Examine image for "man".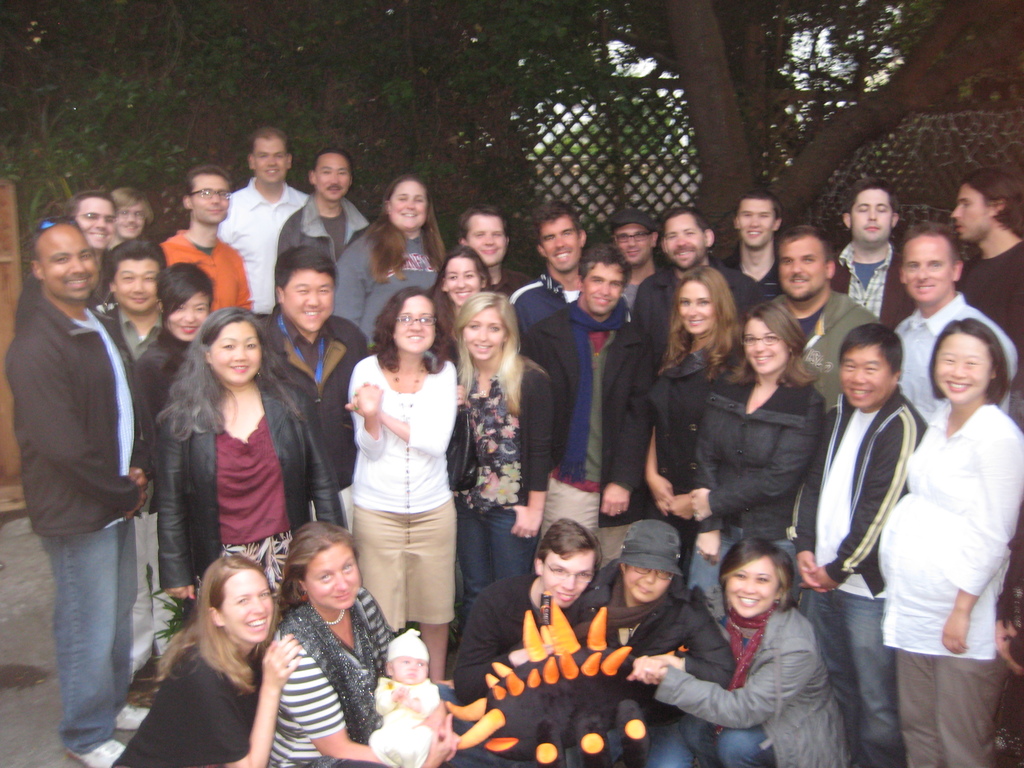
Examination result: x1=117, y1=184, x2=145, y2=232.
